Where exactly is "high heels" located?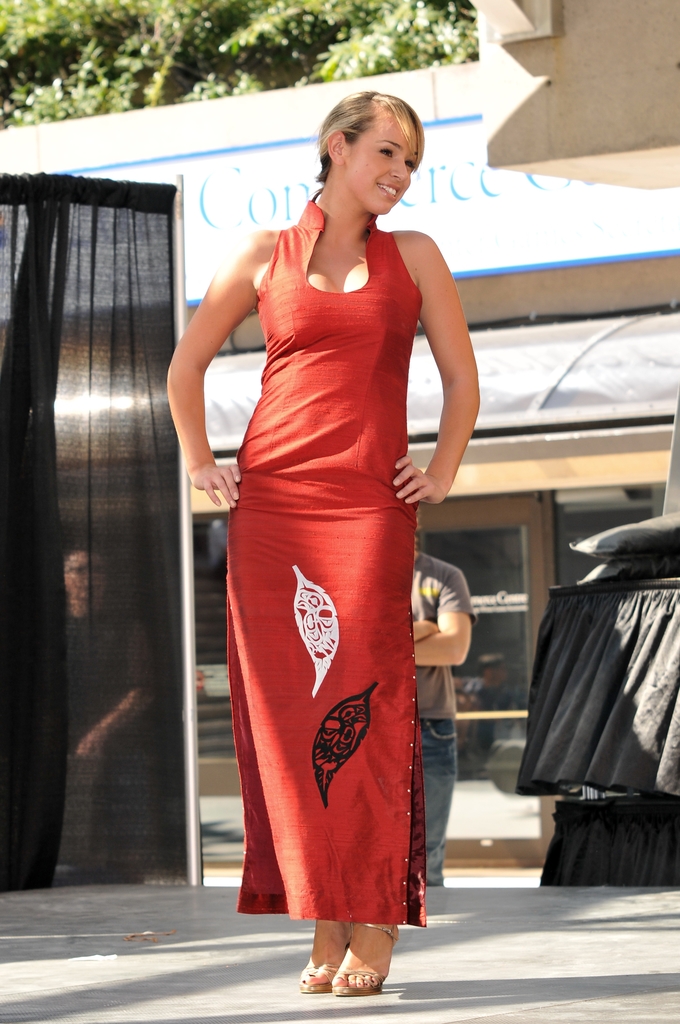
Its bounding box is {"left": 299, "top": 963, "right": 336, "bottom": 994}.
